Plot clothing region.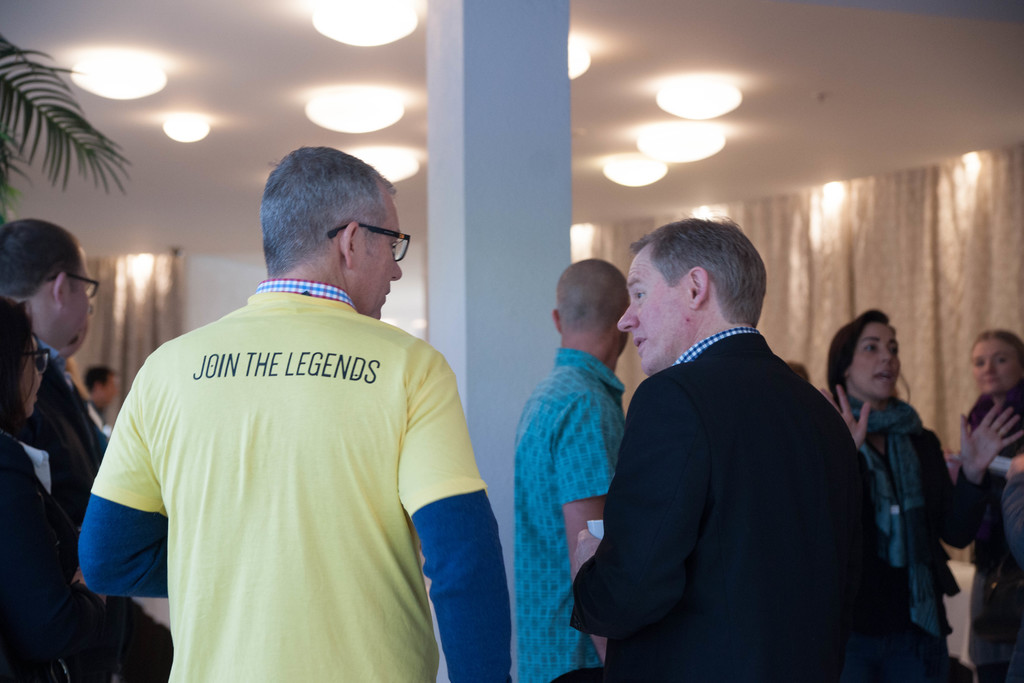
Plotted at BBox(0, 427, 119, 682).
